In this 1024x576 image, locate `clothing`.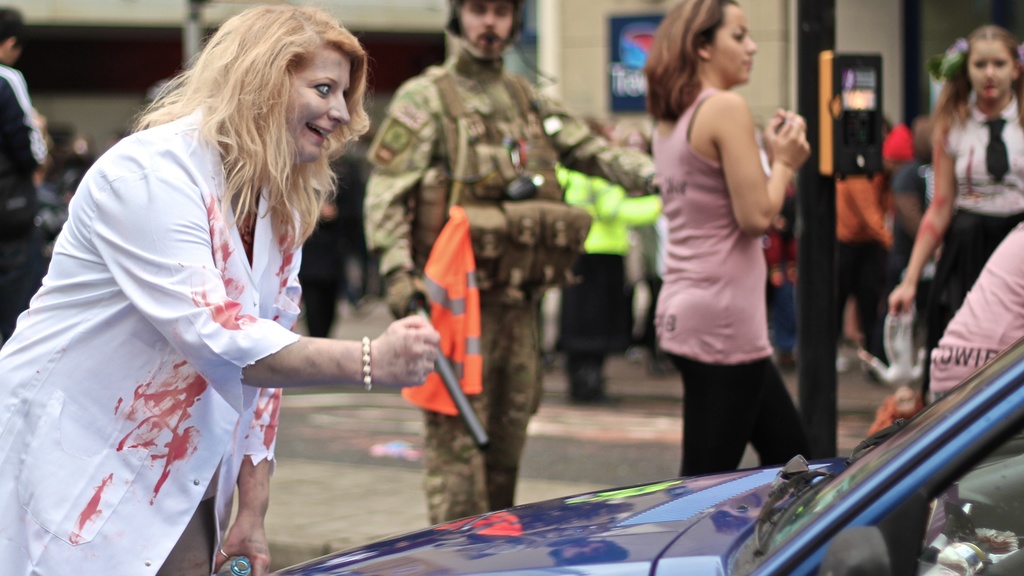
Bounding box: box(555, 164, 656, 394).
